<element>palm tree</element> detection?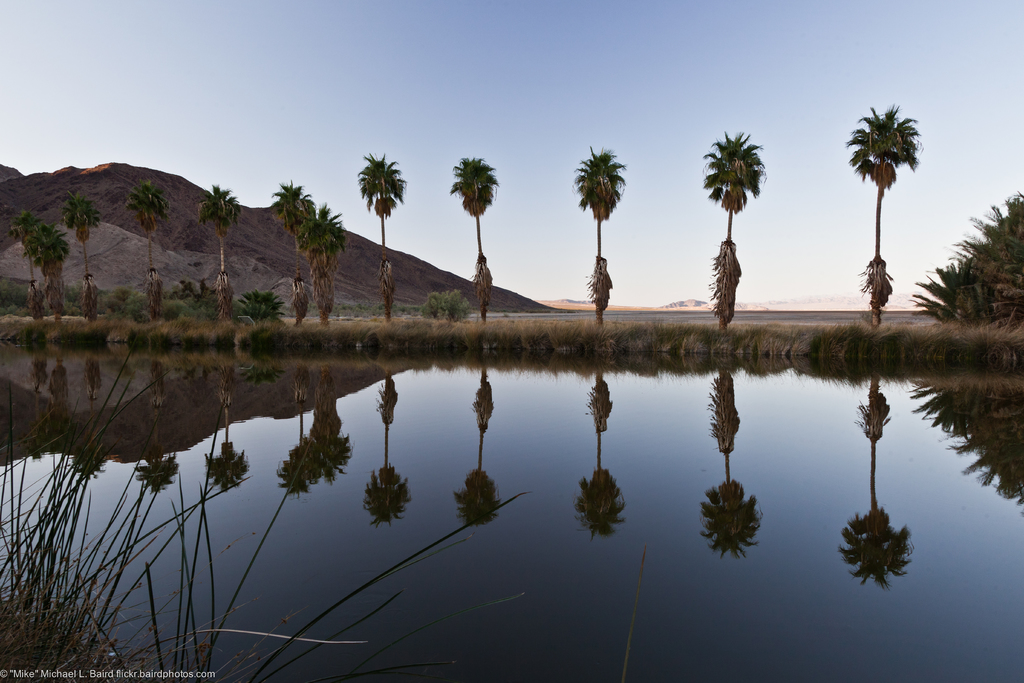
[60,191,104,324]
